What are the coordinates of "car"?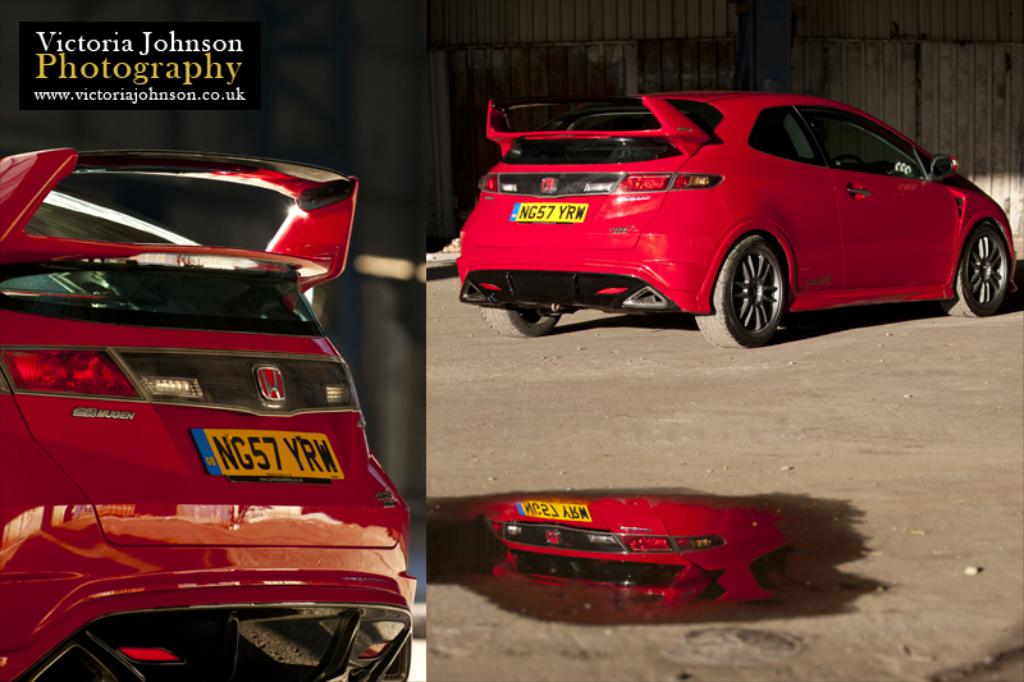
(x1=453, y1=88, x2=1023, y2=353).
